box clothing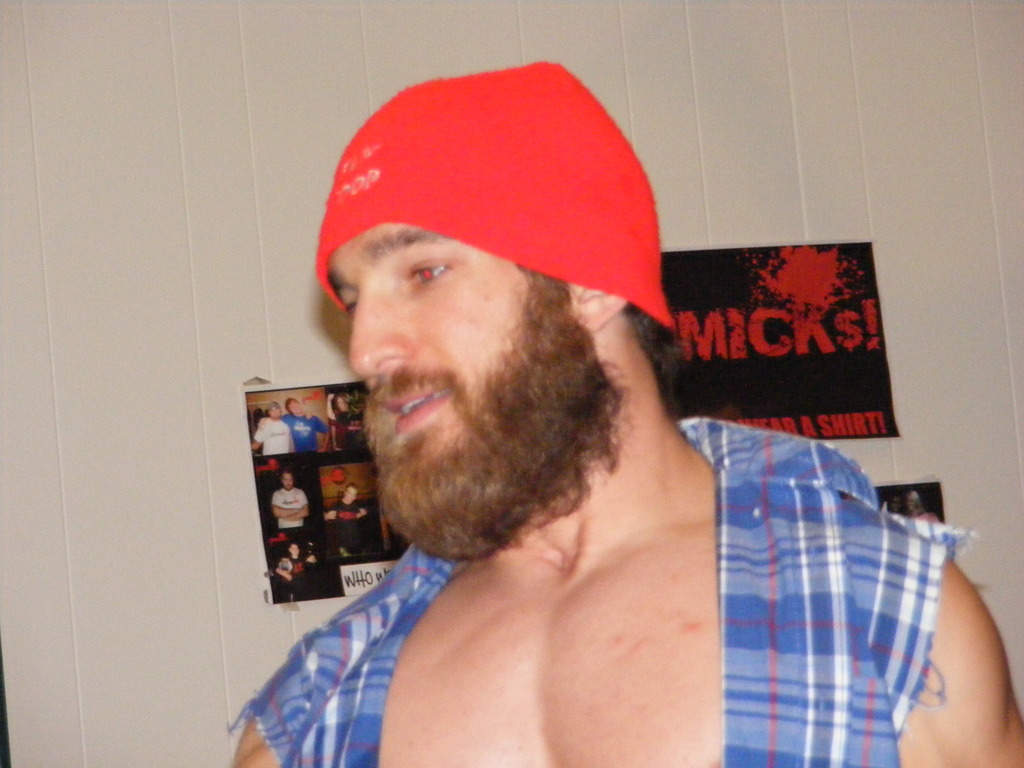
276/556/319/598
